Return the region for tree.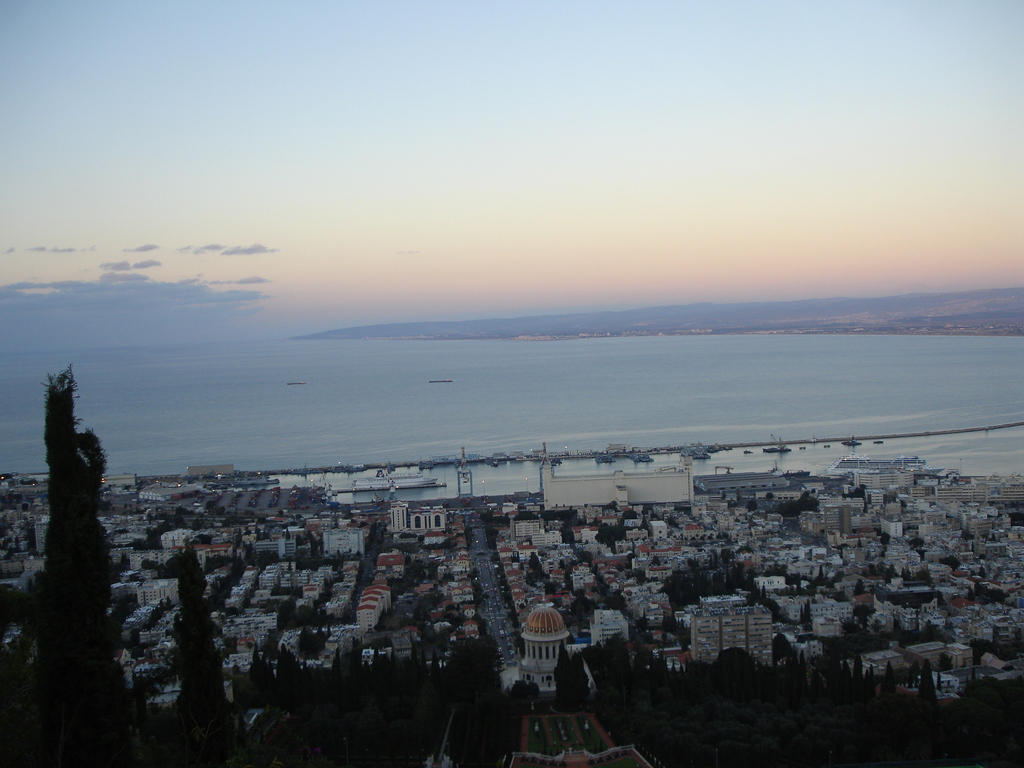
crop(23, 364, 133, 704).
